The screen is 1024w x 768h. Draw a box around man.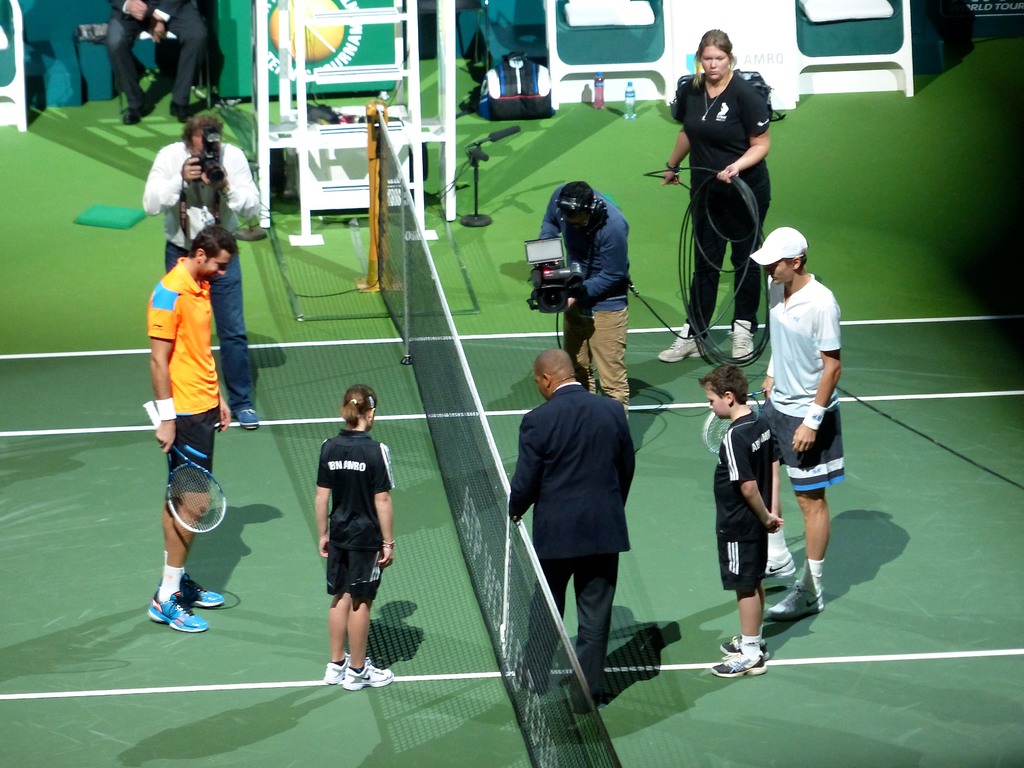
(x1=502, y1=344, x2=639, y2=715).
